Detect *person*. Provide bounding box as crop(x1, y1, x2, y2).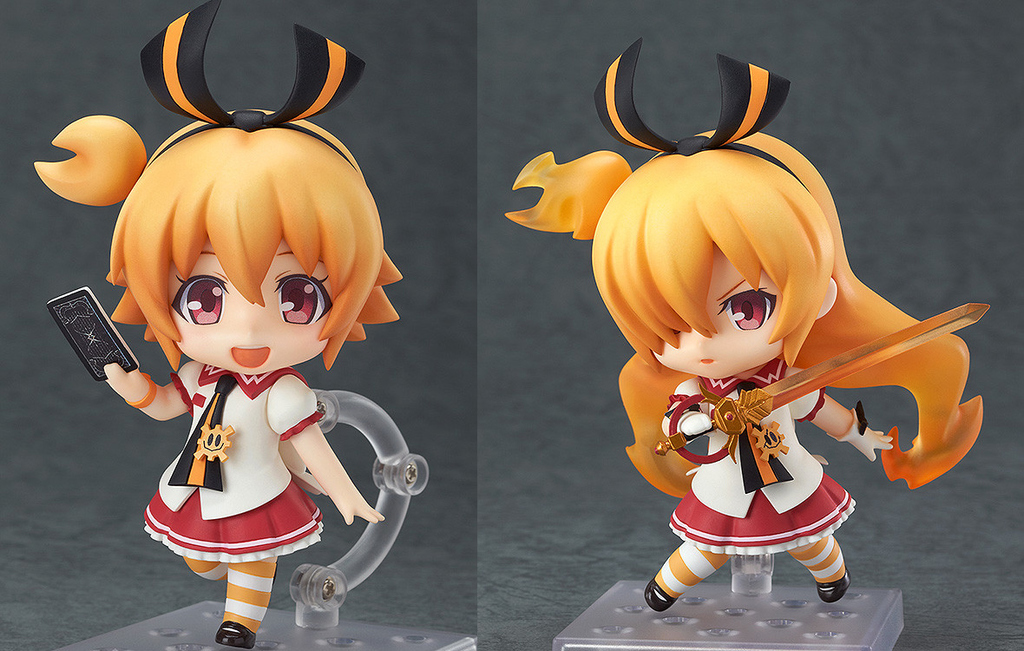
crop(30, 0, 408, 650).
